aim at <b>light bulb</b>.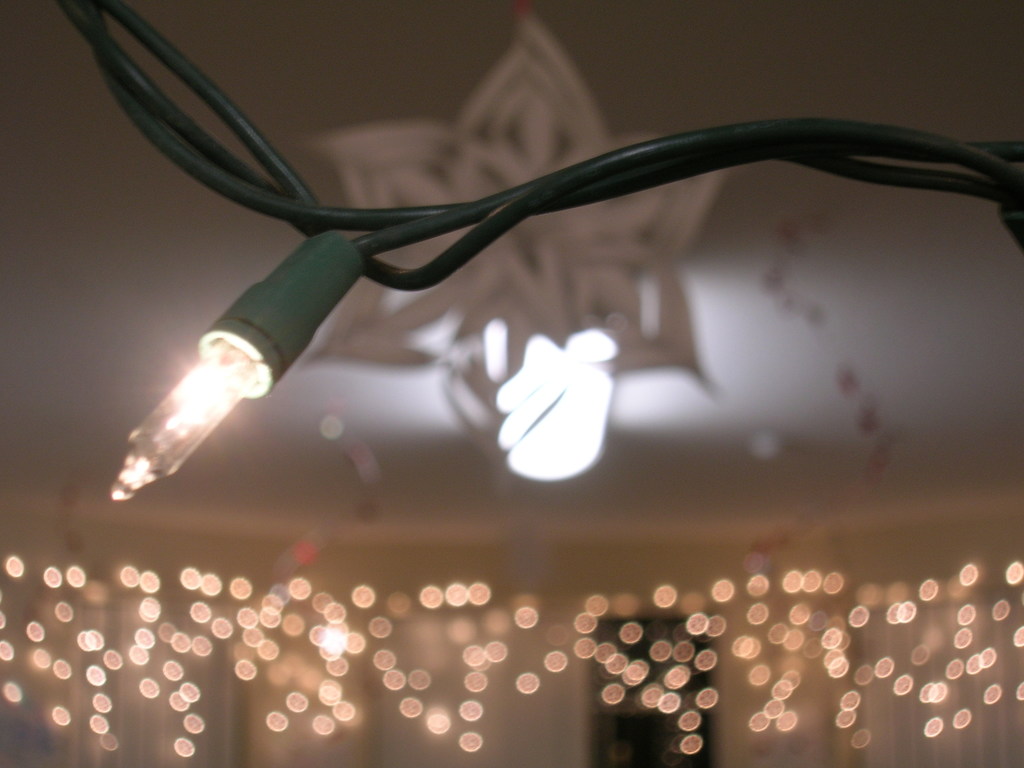
Aimed at (116, 228, 372, 500).
